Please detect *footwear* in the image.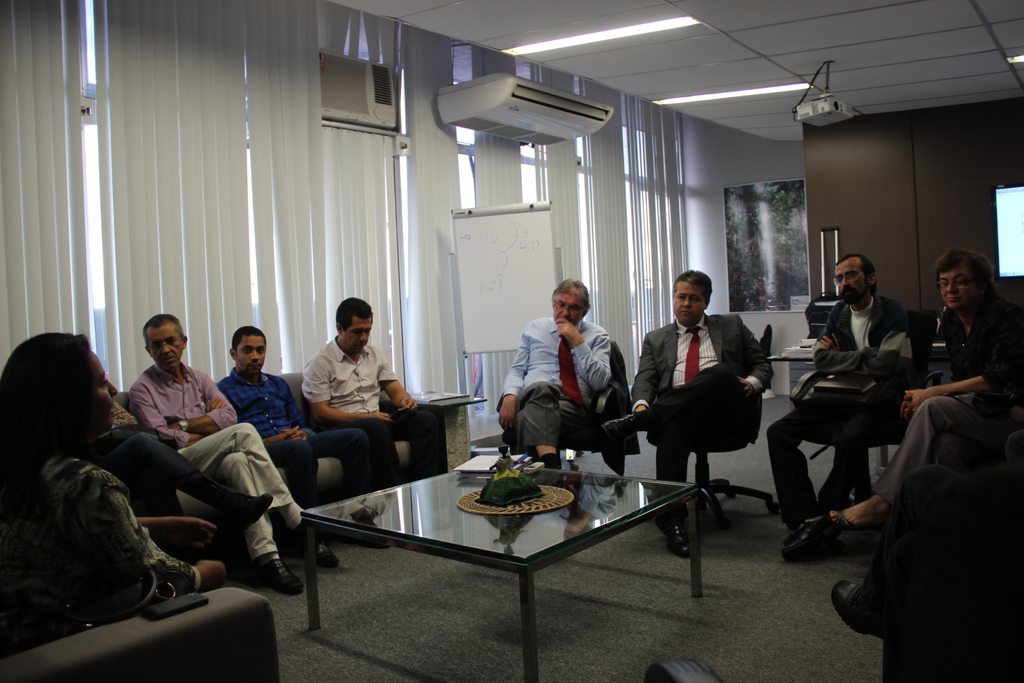
l=662, t=521, r=689, b=557.
